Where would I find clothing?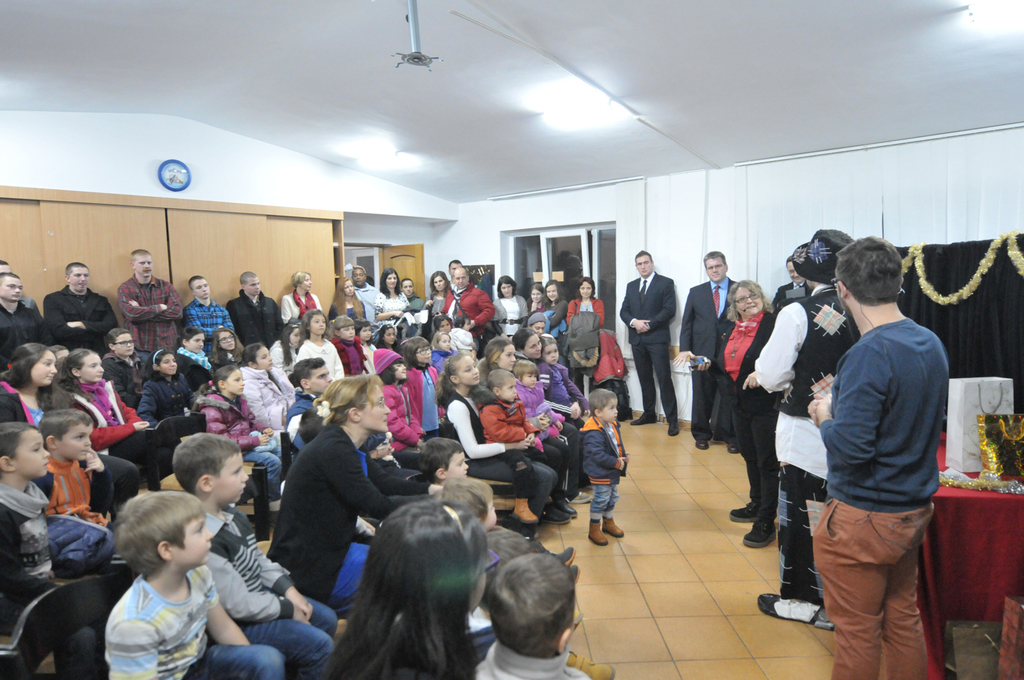
At <region>42, 289, 111, 350</region>.
